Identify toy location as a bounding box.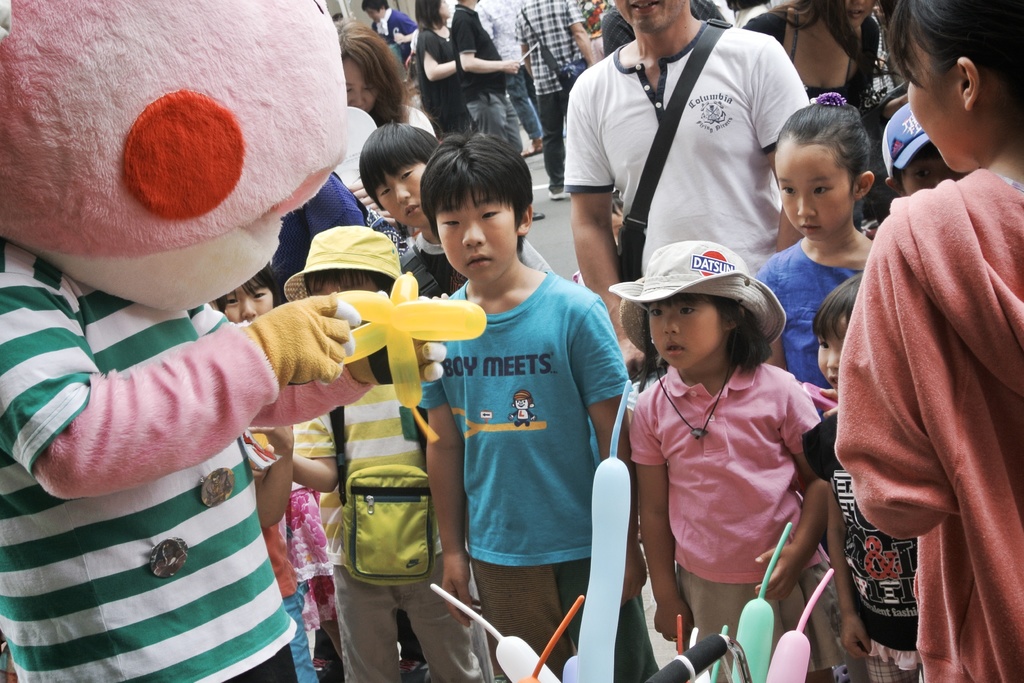
x1=323, y1=282, x2=474, y2=414.
